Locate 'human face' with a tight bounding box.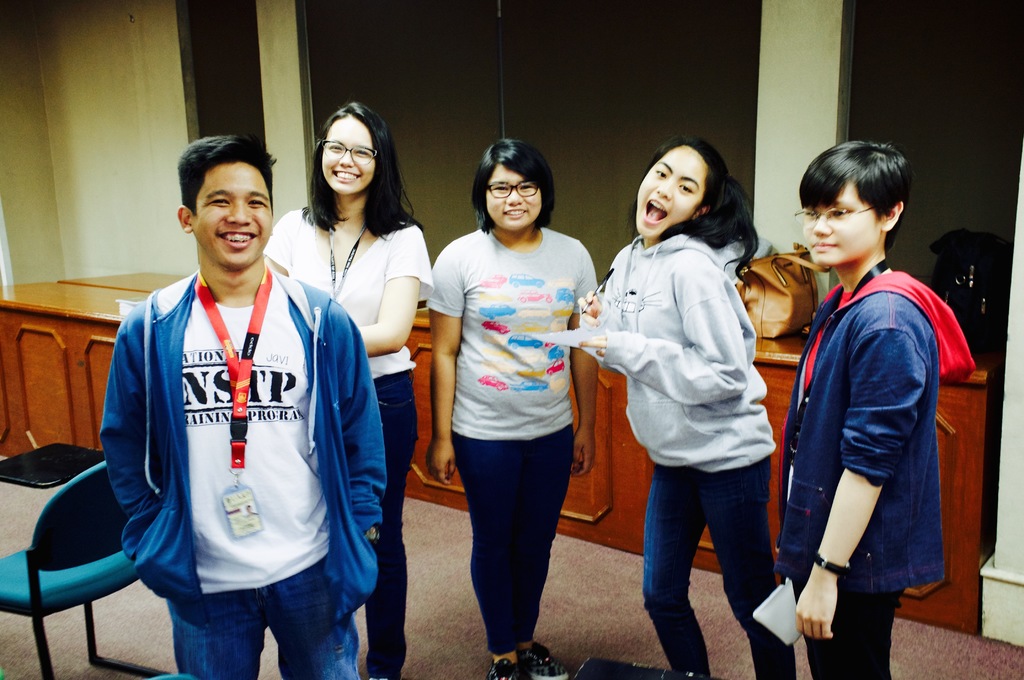
<region>637, 145, 708, 238</region>.
